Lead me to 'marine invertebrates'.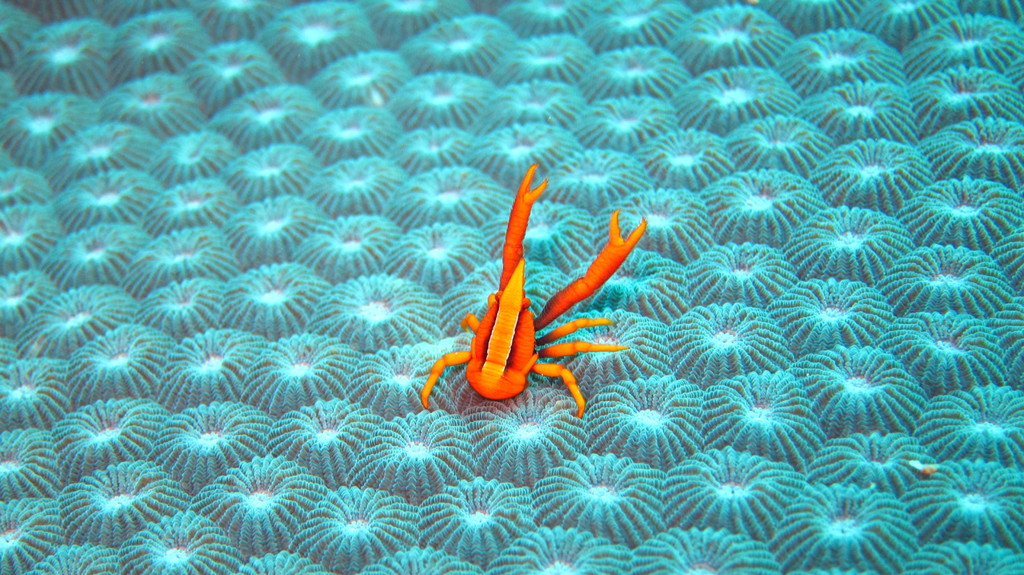
Lead to {"left": 391, "top": 219, "right": 492, "bottom": 293}.
